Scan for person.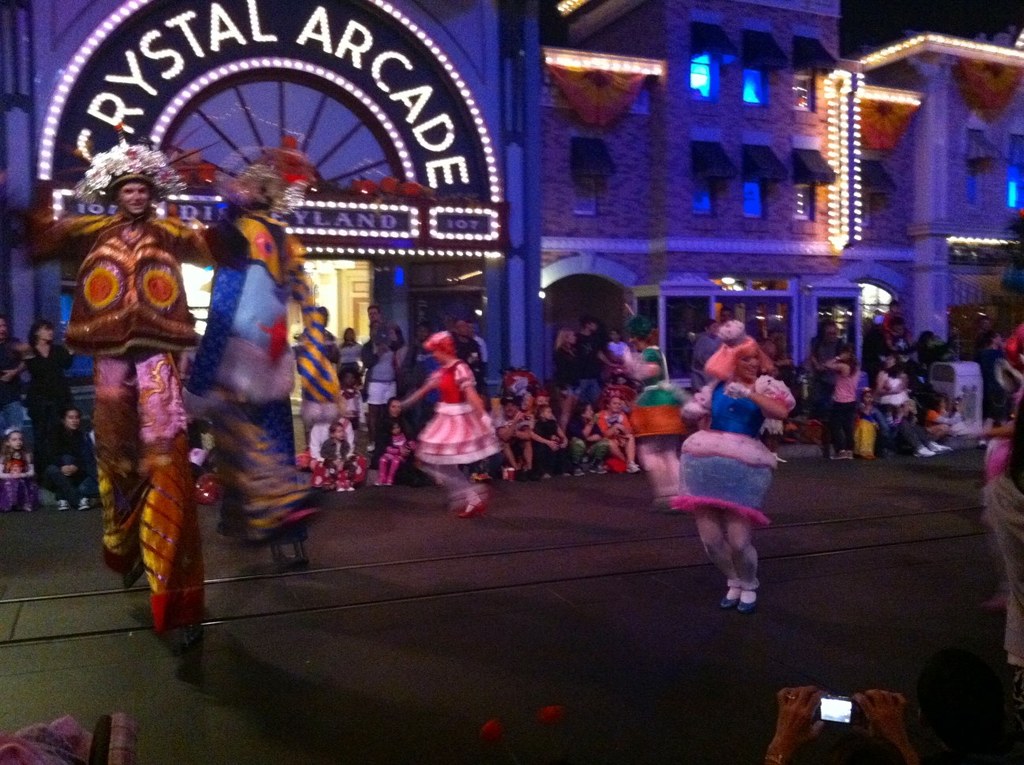
Scan result: [363,321,410,443].
